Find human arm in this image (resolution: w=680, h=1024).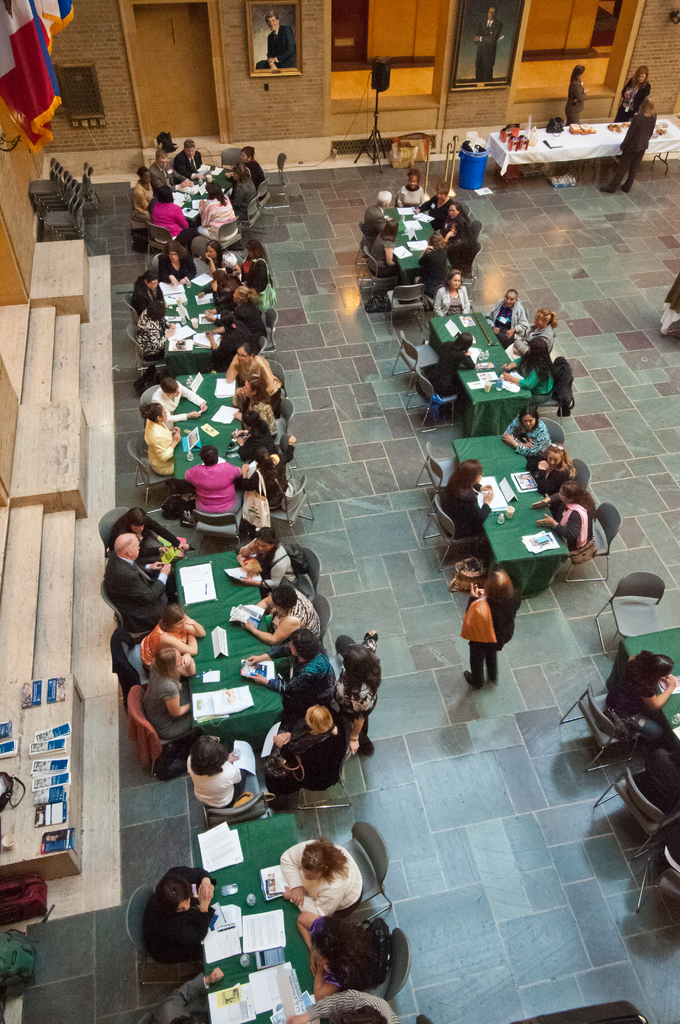
(left=205, top=249, right=217, bottom=278).
